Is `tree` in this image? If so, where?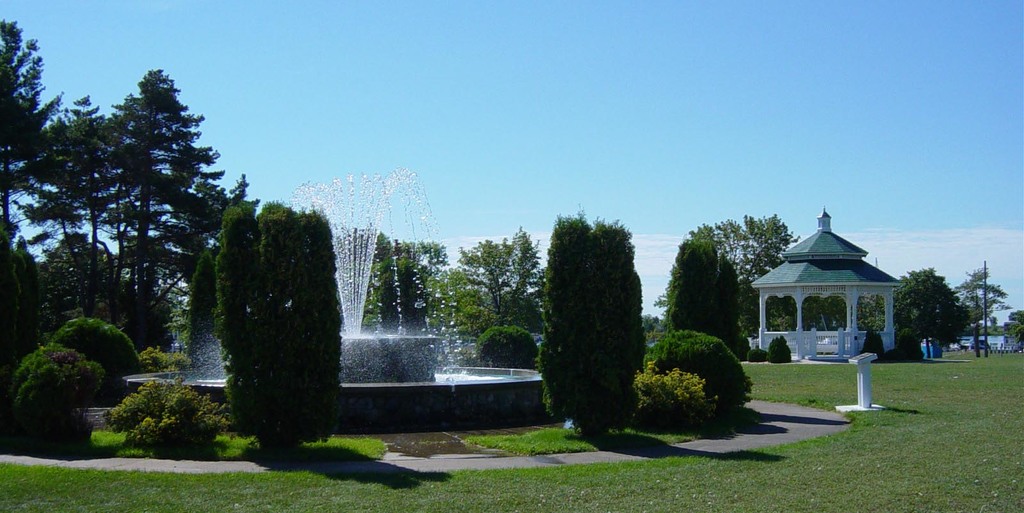
Yes, at x1=655 y1=206 x2=797 y2=337.
